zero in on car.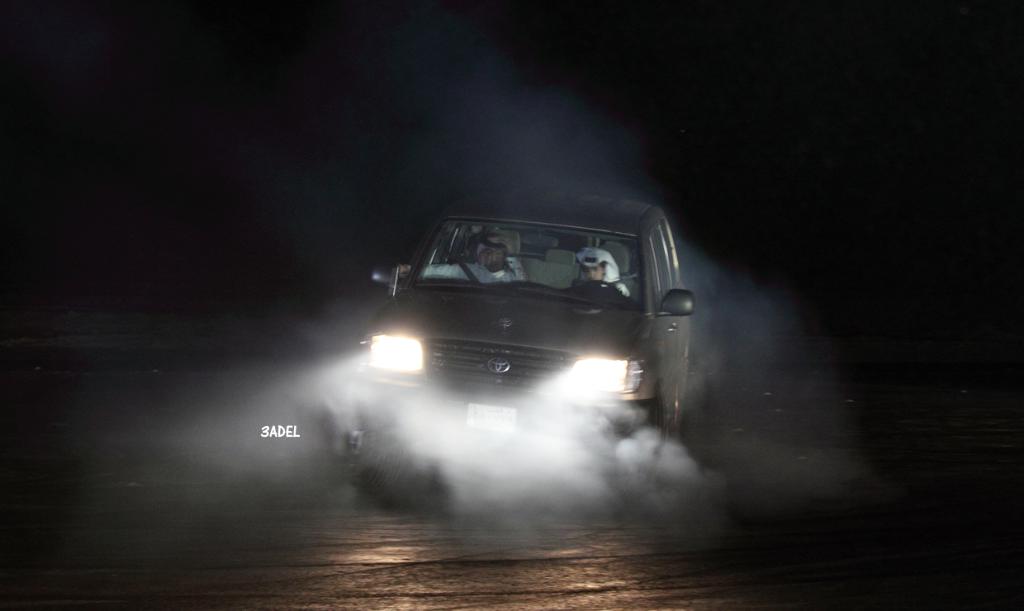
Zeroed in: x1=357, y1=203, x2=696, y2=440.
